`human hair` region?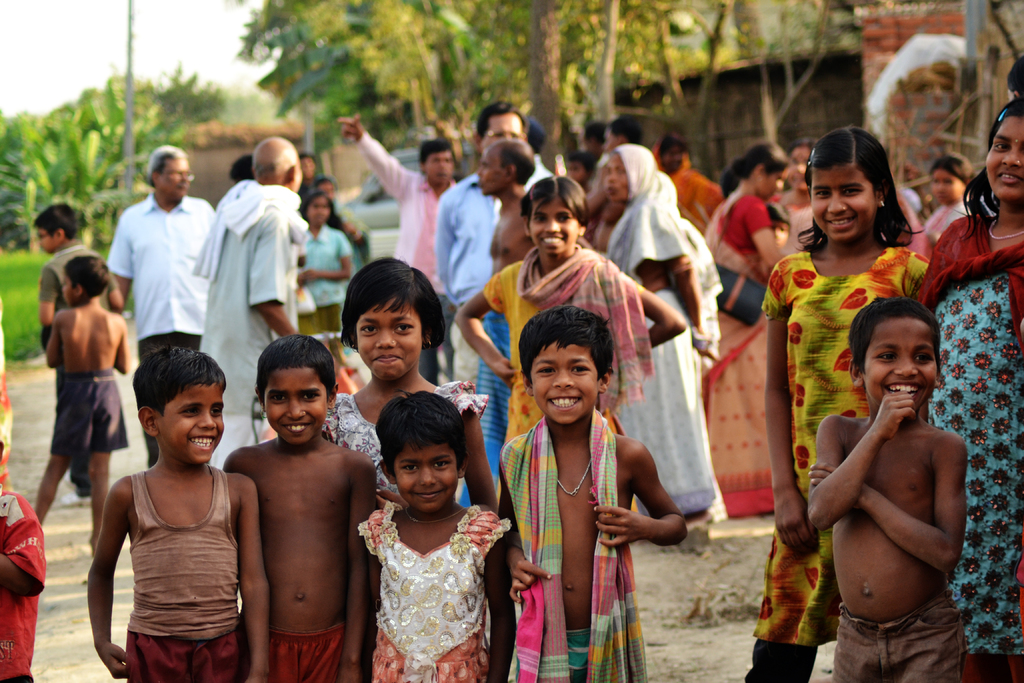
<bbox>791, 136, 815, 158</bbox>
